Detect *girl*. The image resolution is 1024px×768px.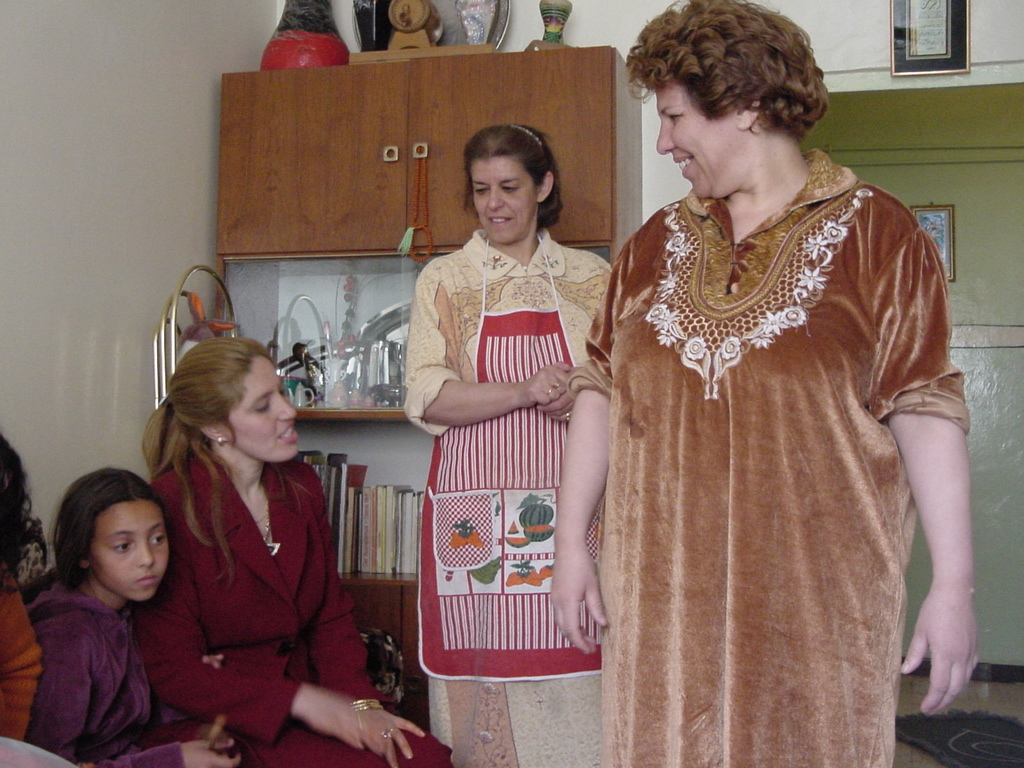
BBox(26, 469, 239, 767).
